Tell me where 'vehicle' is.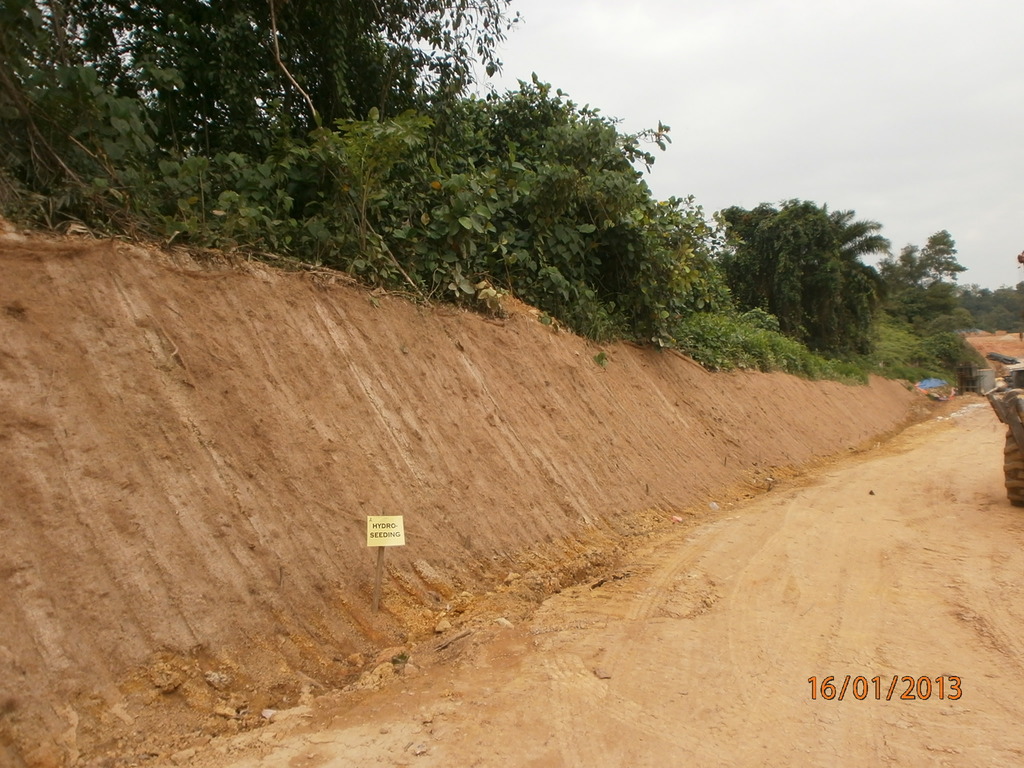
'vehicle' is at (984,356,1023,510).
